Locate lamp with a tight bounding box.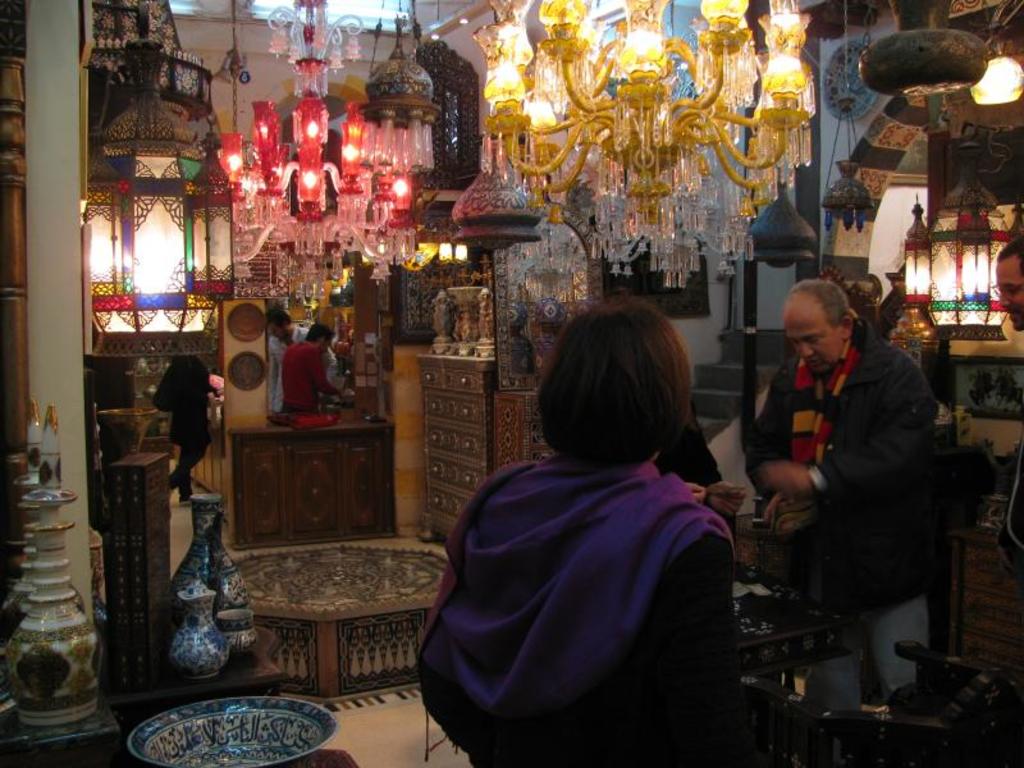
470/0/815/237.
